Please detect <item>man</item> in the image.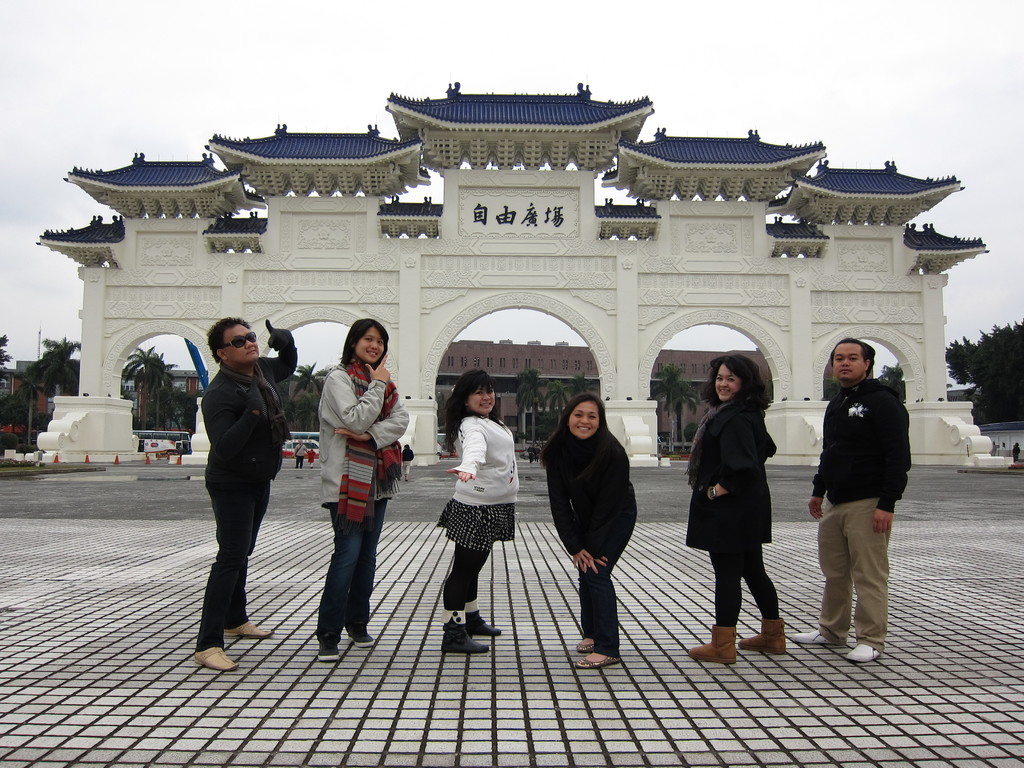
region(806, 333, 915, 658).
